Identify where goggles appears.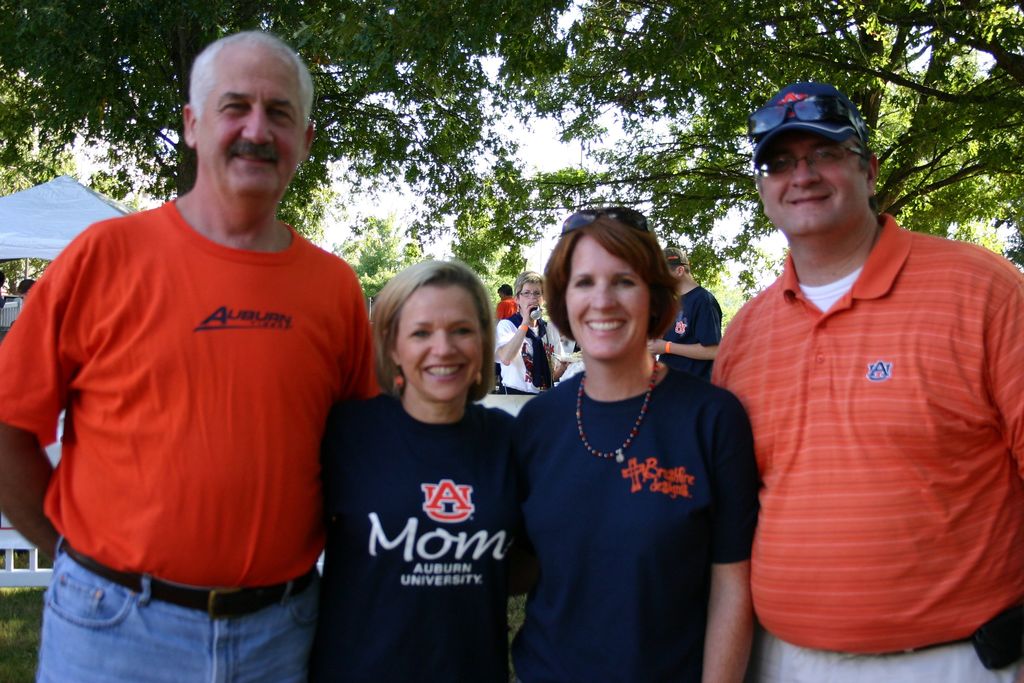
Appears at BBox(558, 206, 659, 235).
